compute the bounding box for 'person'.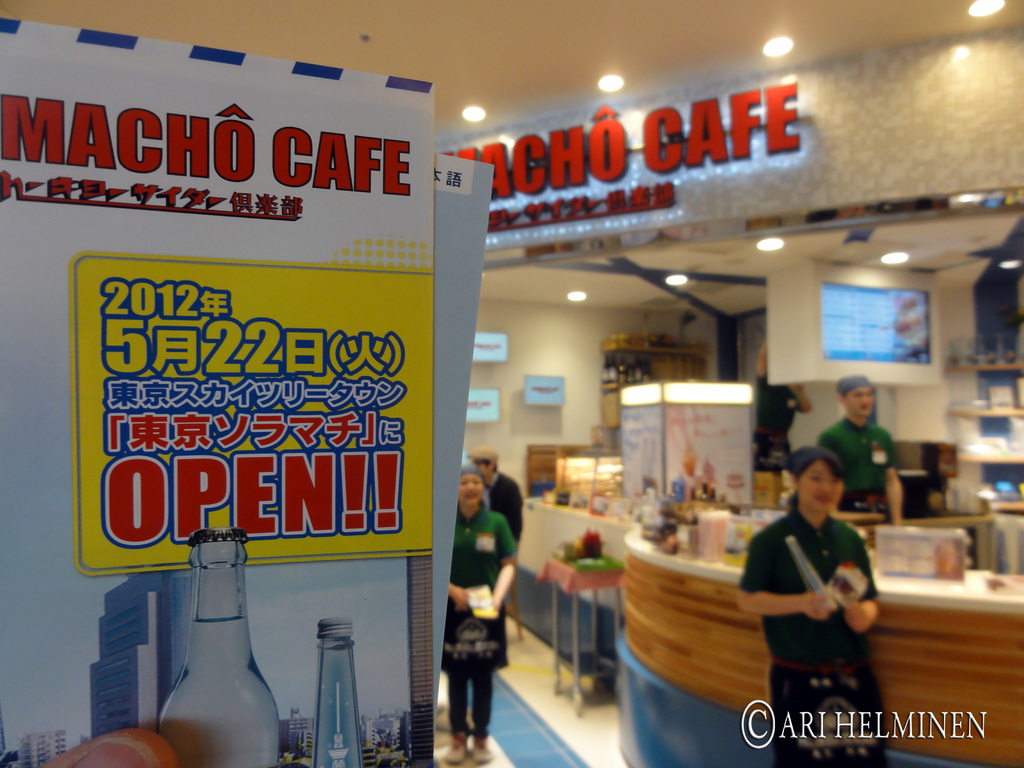
[left=433, top=458, right=511, bottom=766].
